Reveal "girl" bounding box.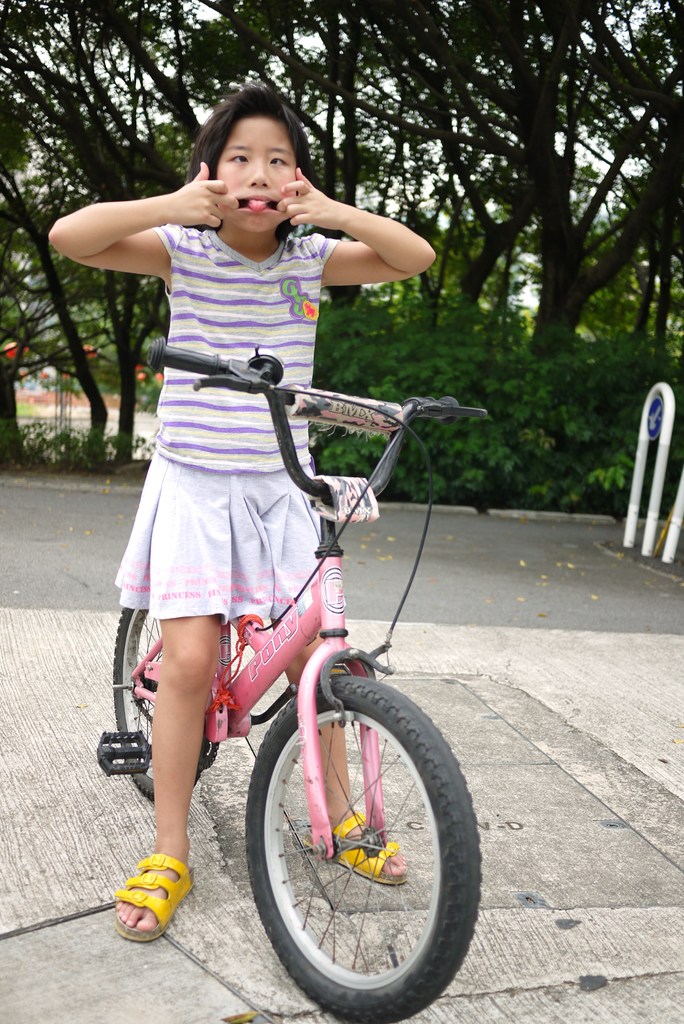
Revealed: bbox(48, 90, 433, 941).
